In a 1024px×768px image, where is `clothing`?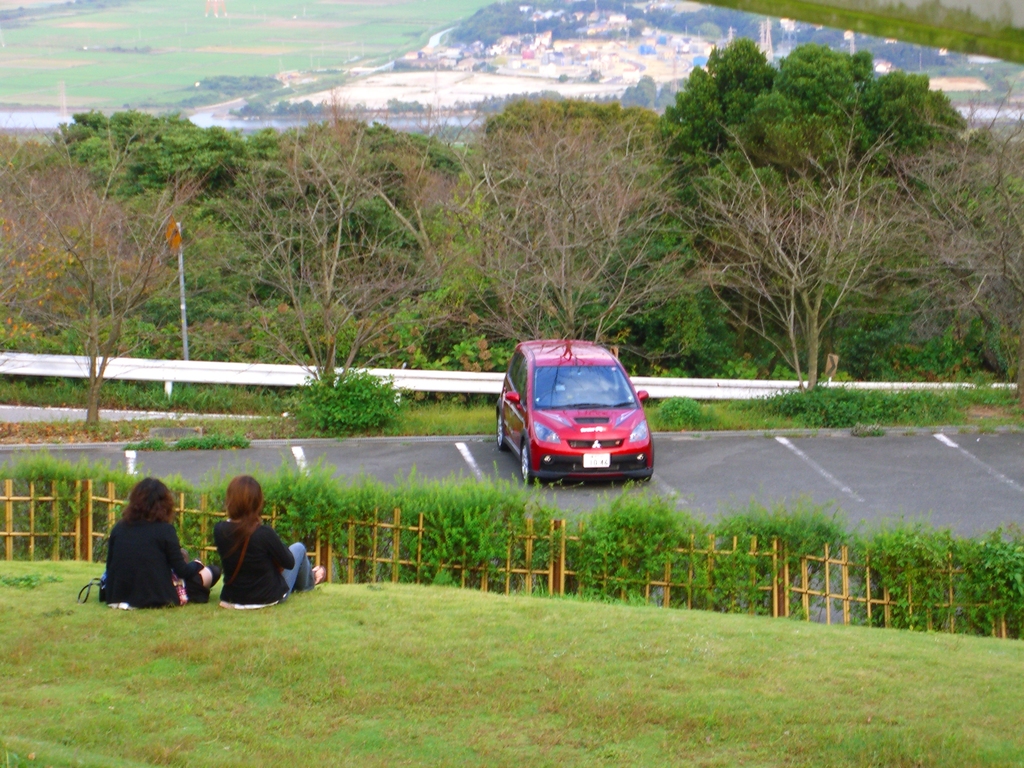
{"left": 213, "top": 522, "right": 326, "bottom": 607}.
